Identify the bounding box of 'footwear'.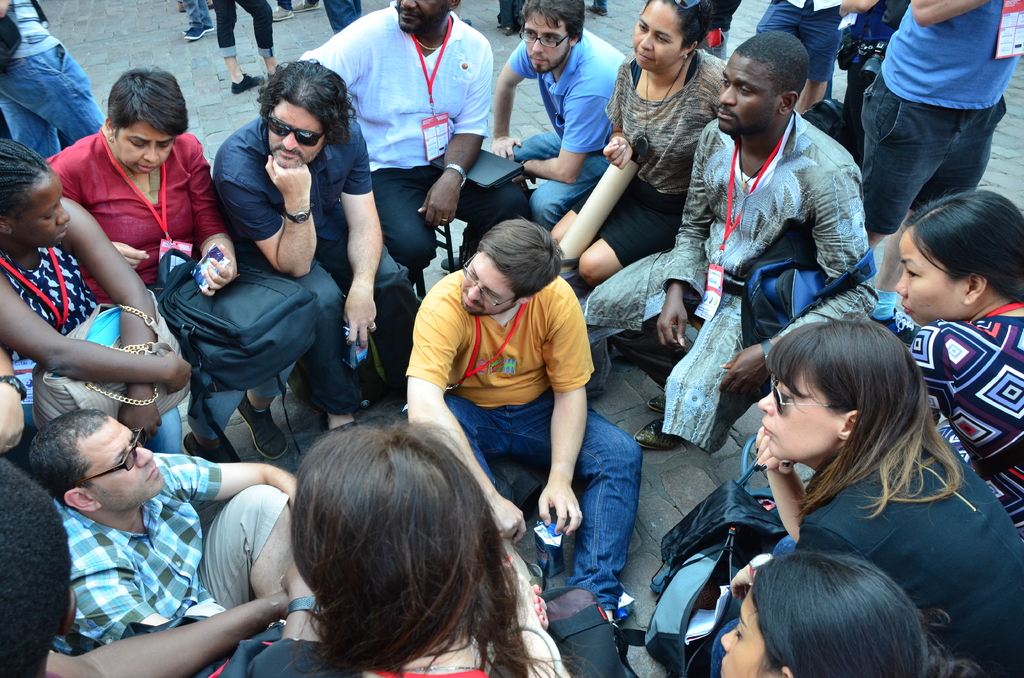
select_region(200, 22, 212, 35).
